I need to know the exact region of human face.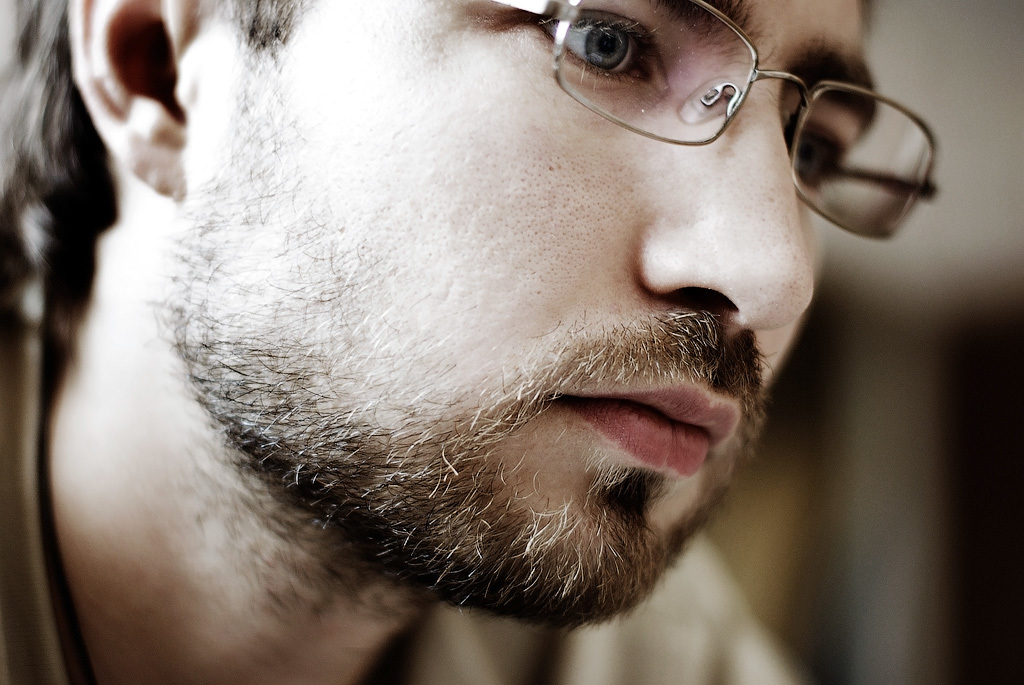
Region: BBox(177, 0, 888, 613).
